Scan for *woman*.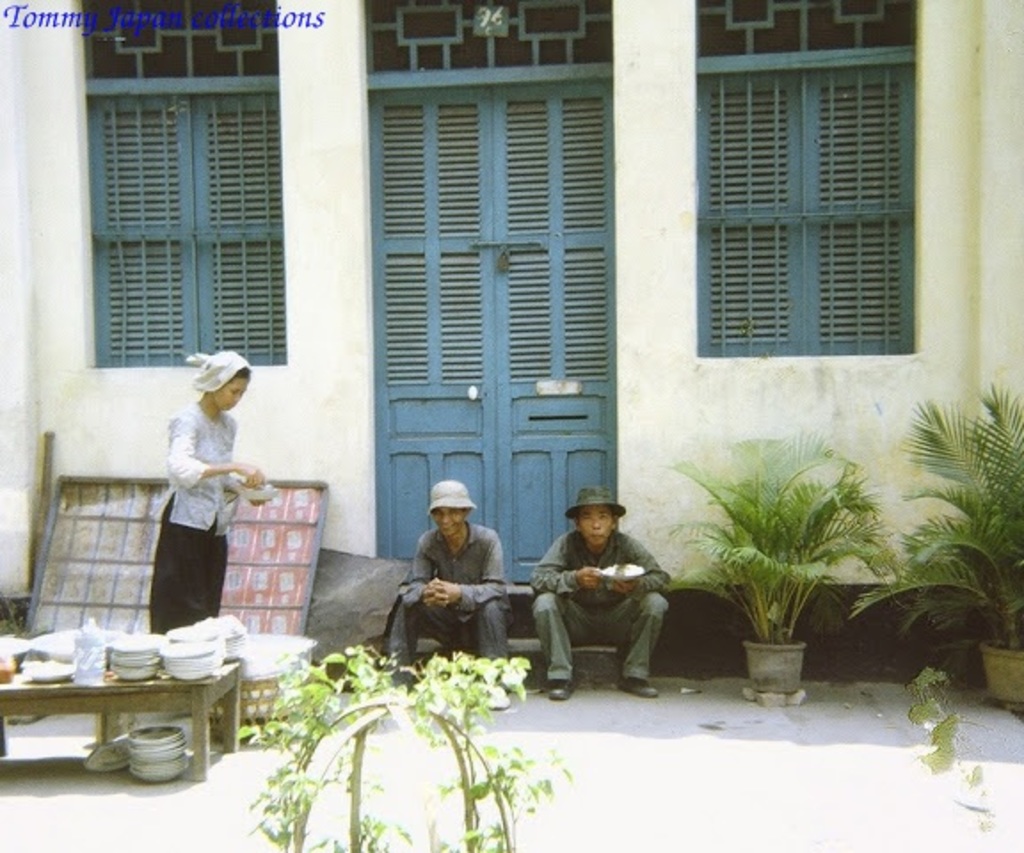
Scan result: [left=135, top=350, right=251, bottom=643].
